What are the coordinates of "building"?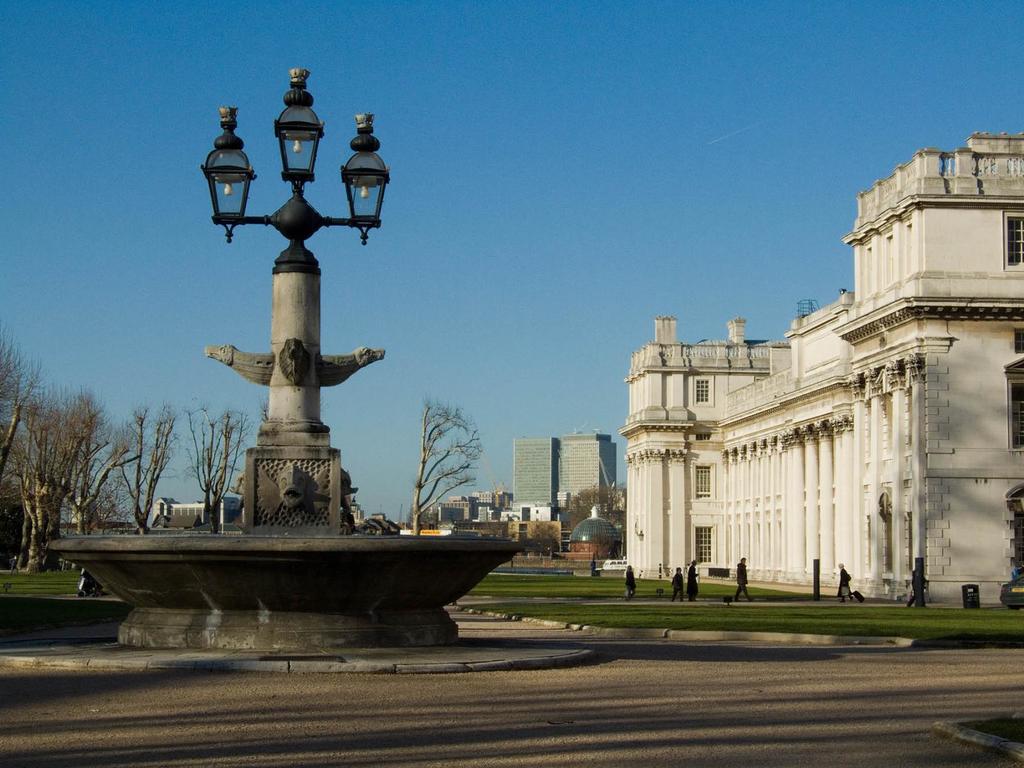
557, 426, 618, 511.
